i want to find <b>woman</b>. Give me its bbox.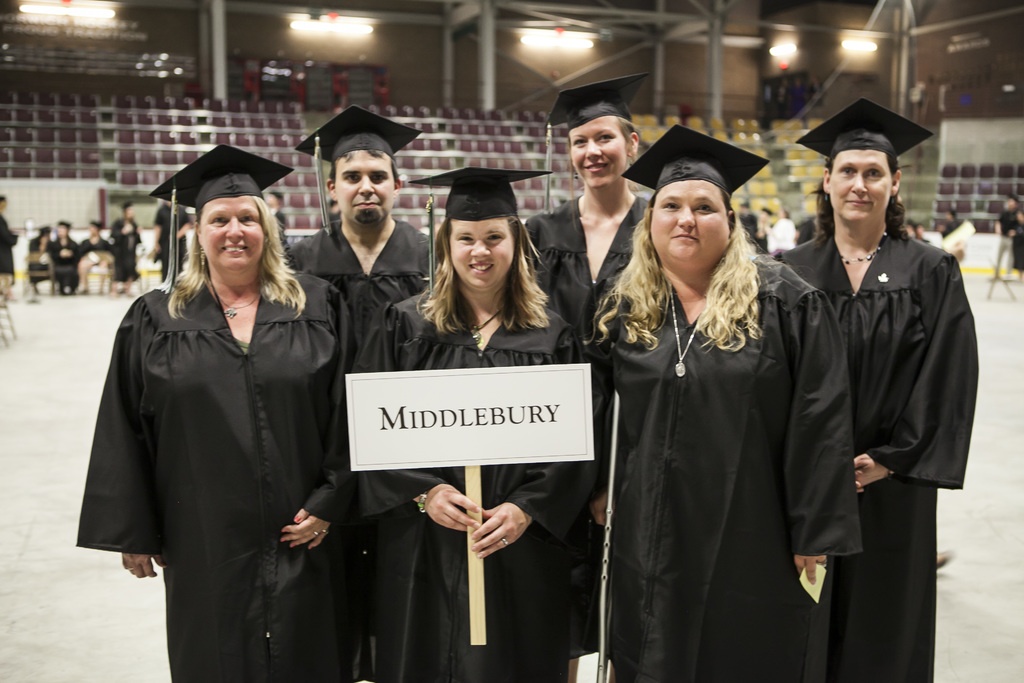
box=[767, 98, 982, 682].
